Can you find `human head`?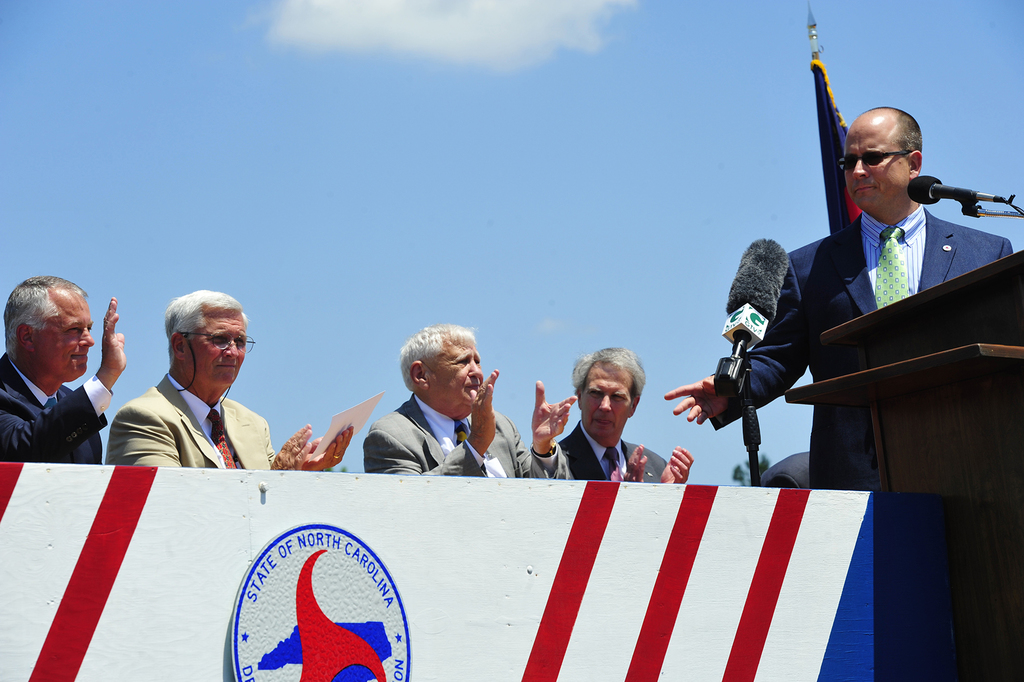
Yes, bounding box: region(574, 344, 641, 435).
